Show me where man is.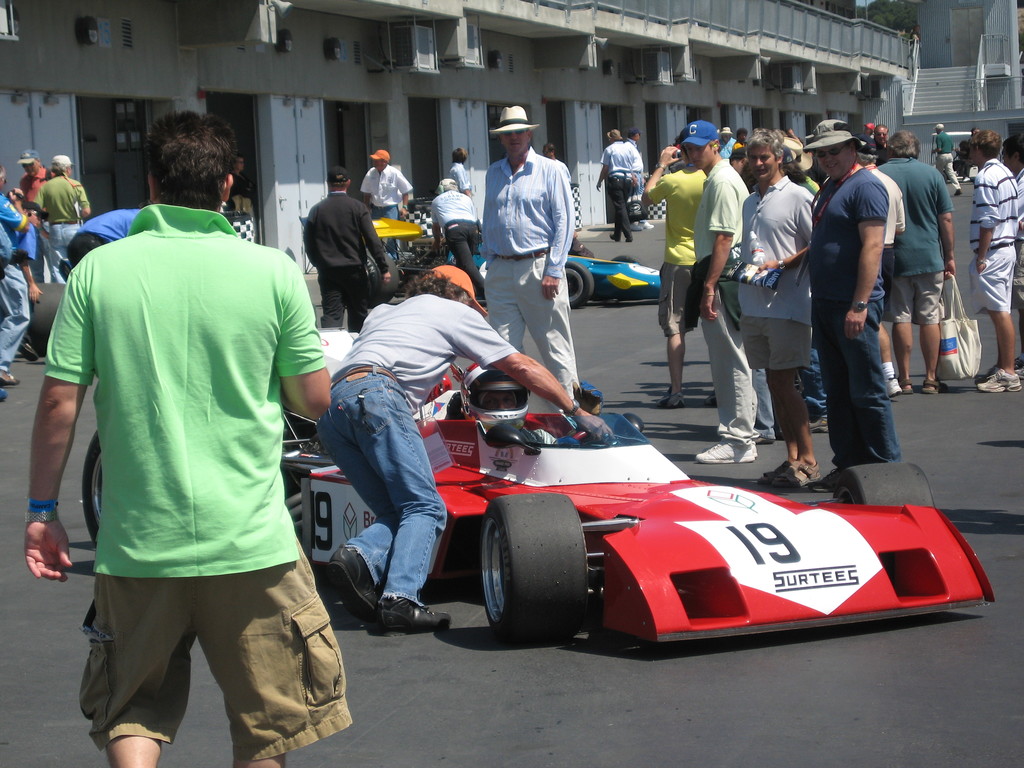
man is at BBox(596, 129, 632, 237).
